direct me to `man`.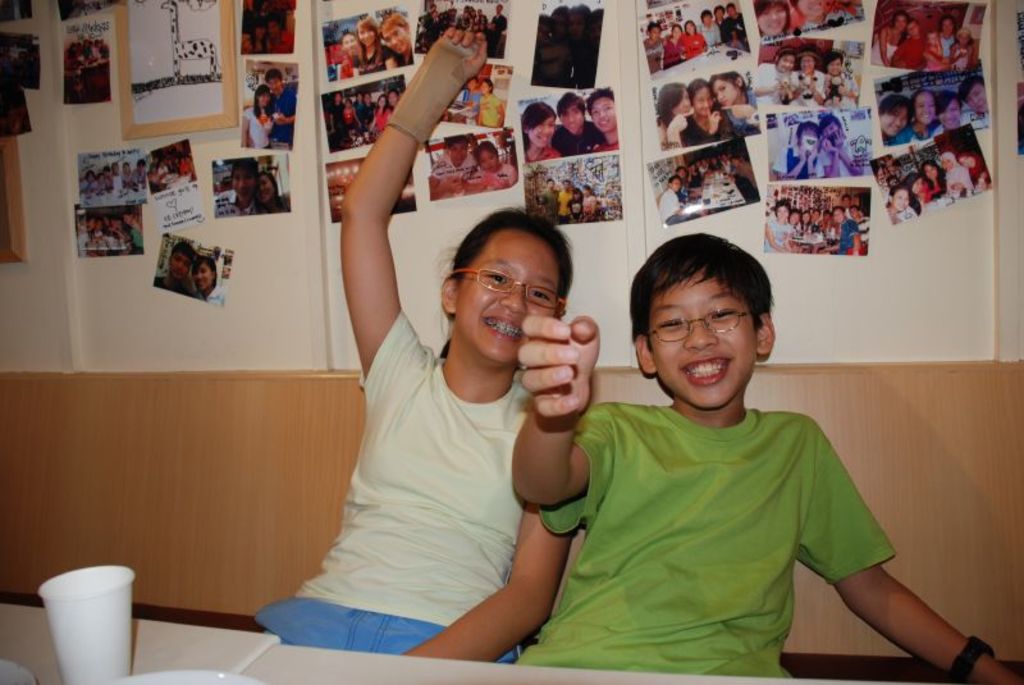
Direction: {"x1": 558, "y1": 177, "x2": 573, "y2": 228}.
